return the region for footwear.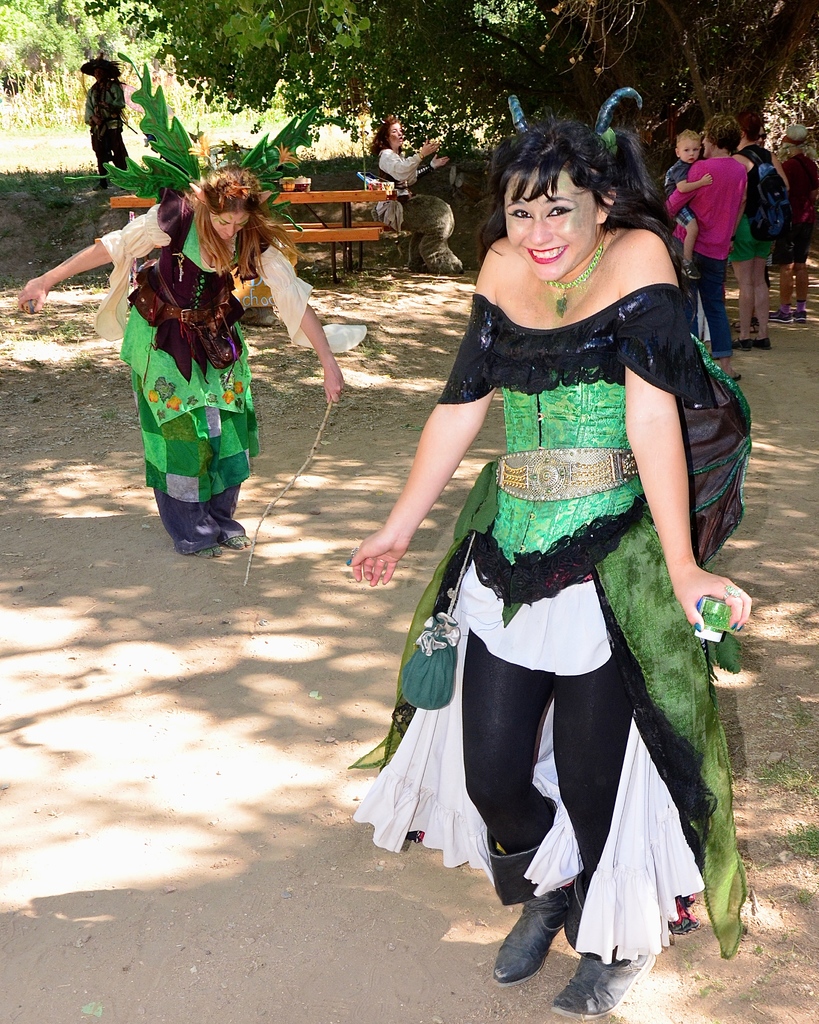
BBox(550, 943, 653, 1022).
